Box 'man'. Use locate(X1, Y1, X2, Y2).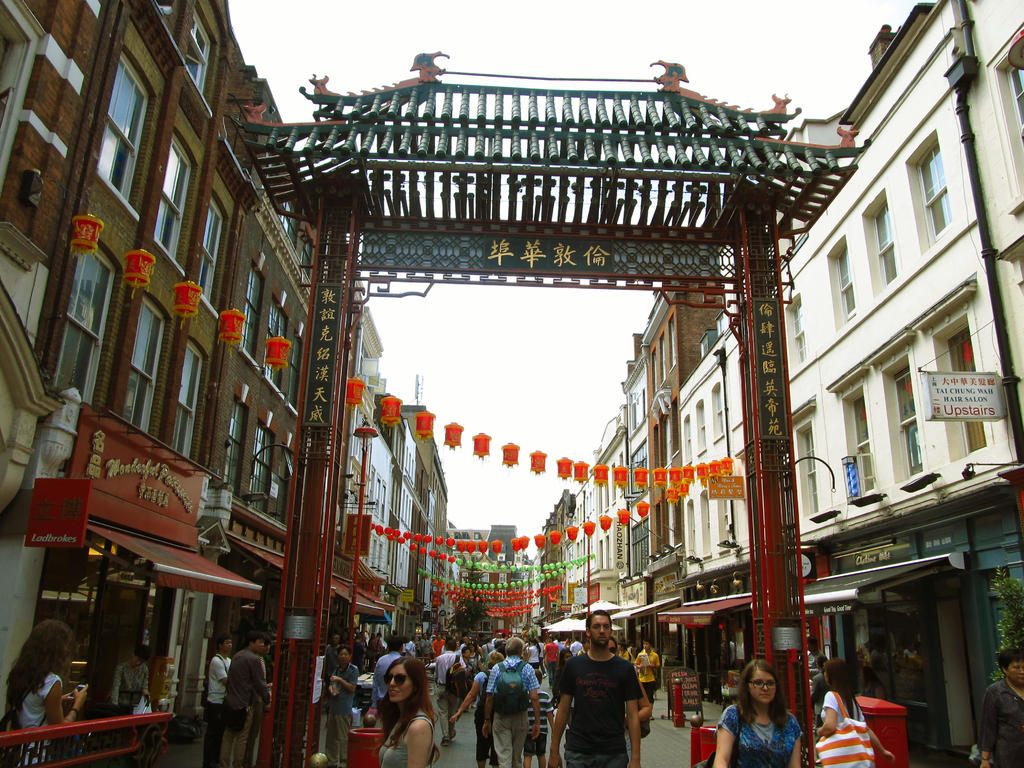
locate(369, 636, 403, 738).
